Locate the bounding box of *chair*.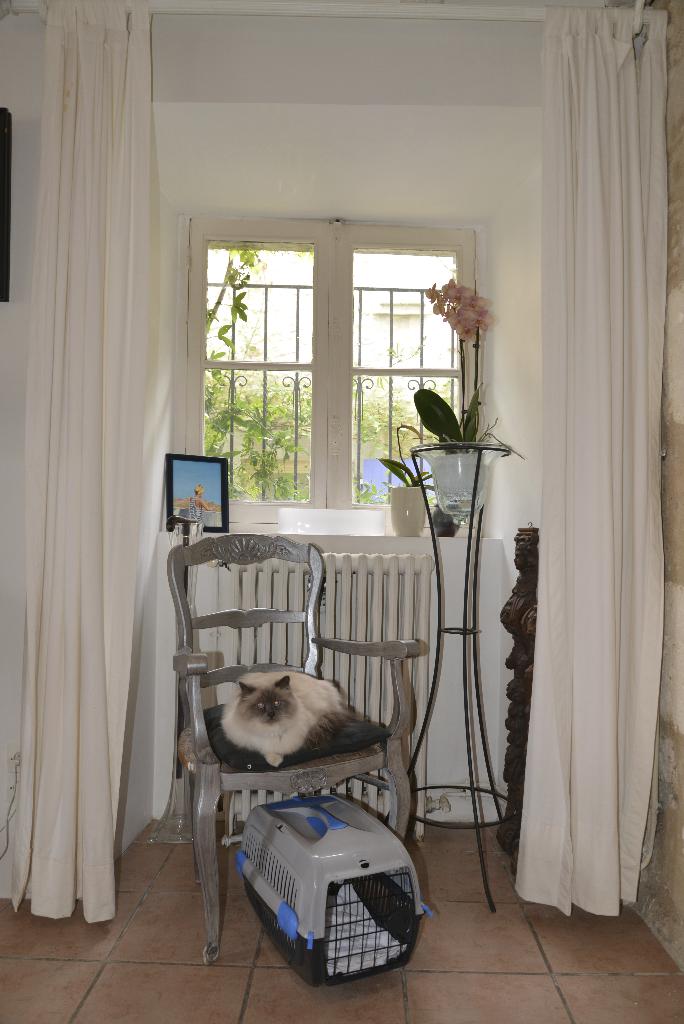
Bounding box: detection(154, 536, 459, 863).
